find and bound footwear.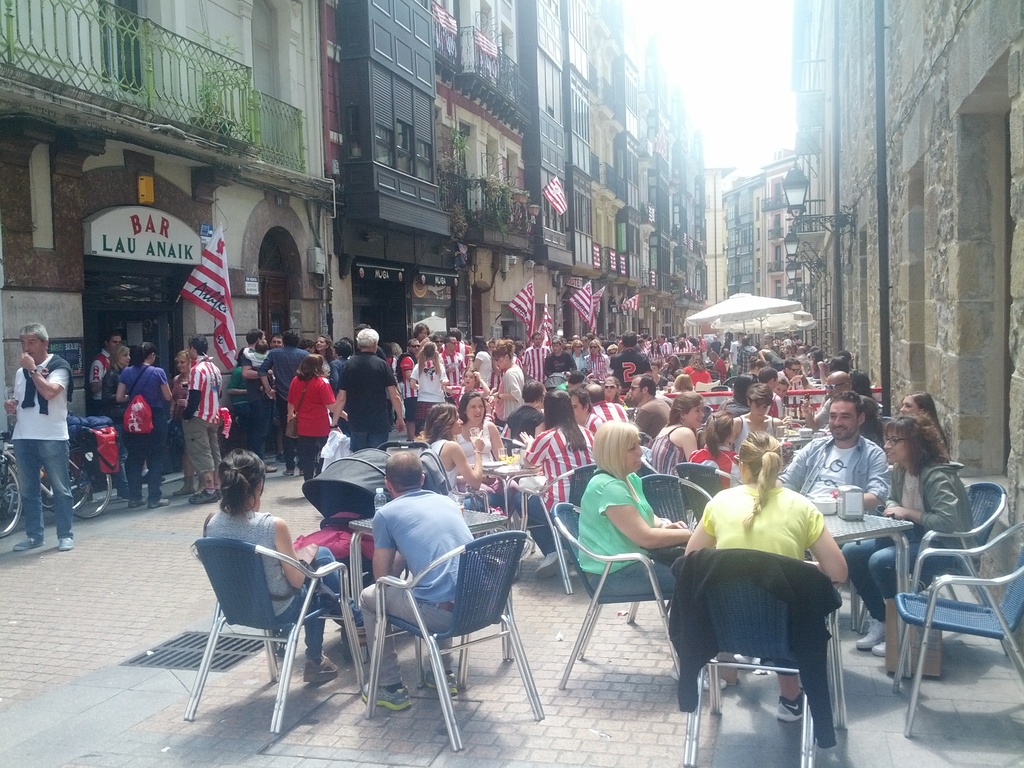
Bound: {"x1": 188, "y1": 491, "x2": 218, "y2": 502}.
